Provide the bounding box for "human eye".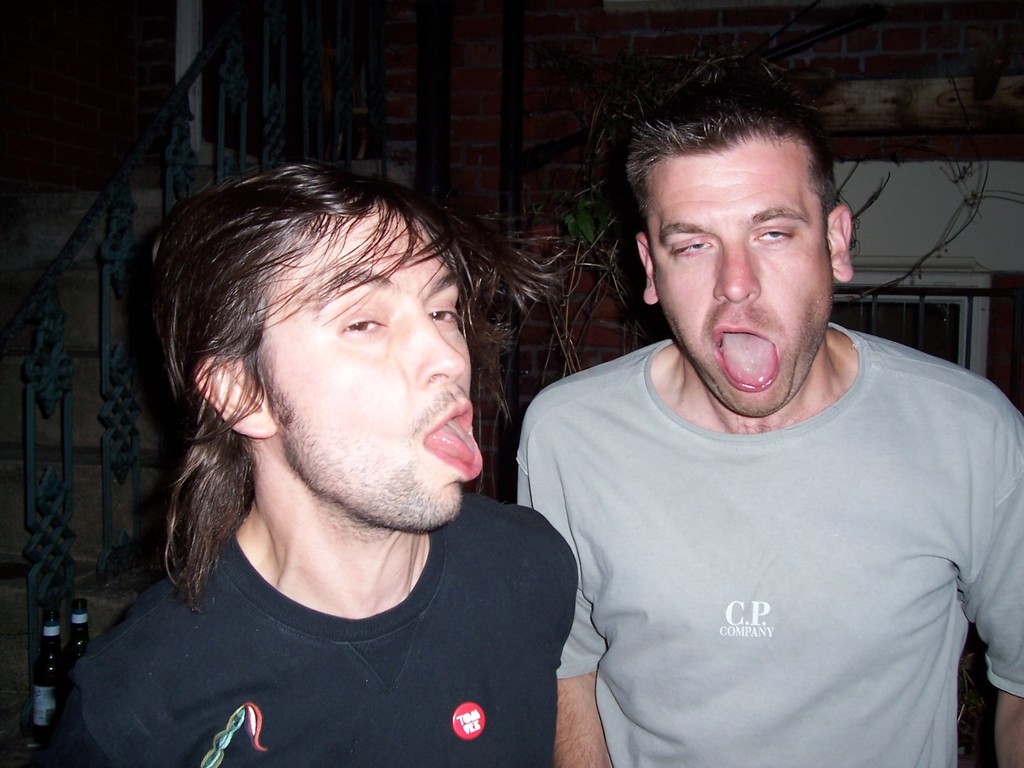
[x1=334, y1=308, x2=391, y2=337].
